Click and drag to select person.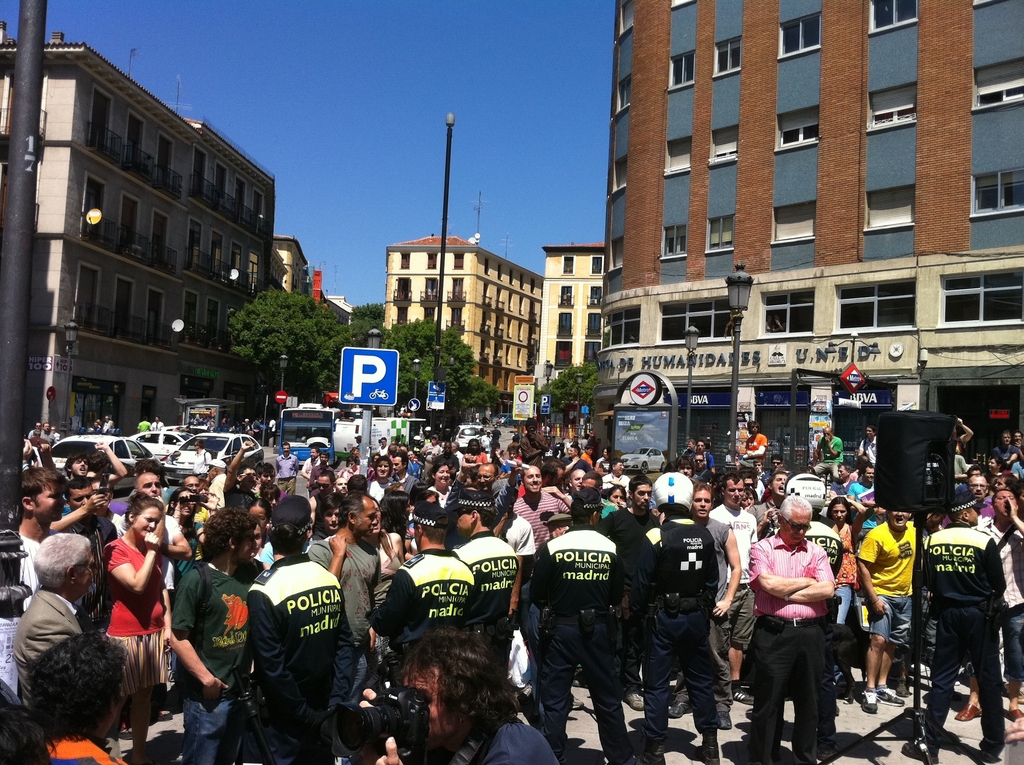
Selection: BBox(10, 417, 1023, 763).
